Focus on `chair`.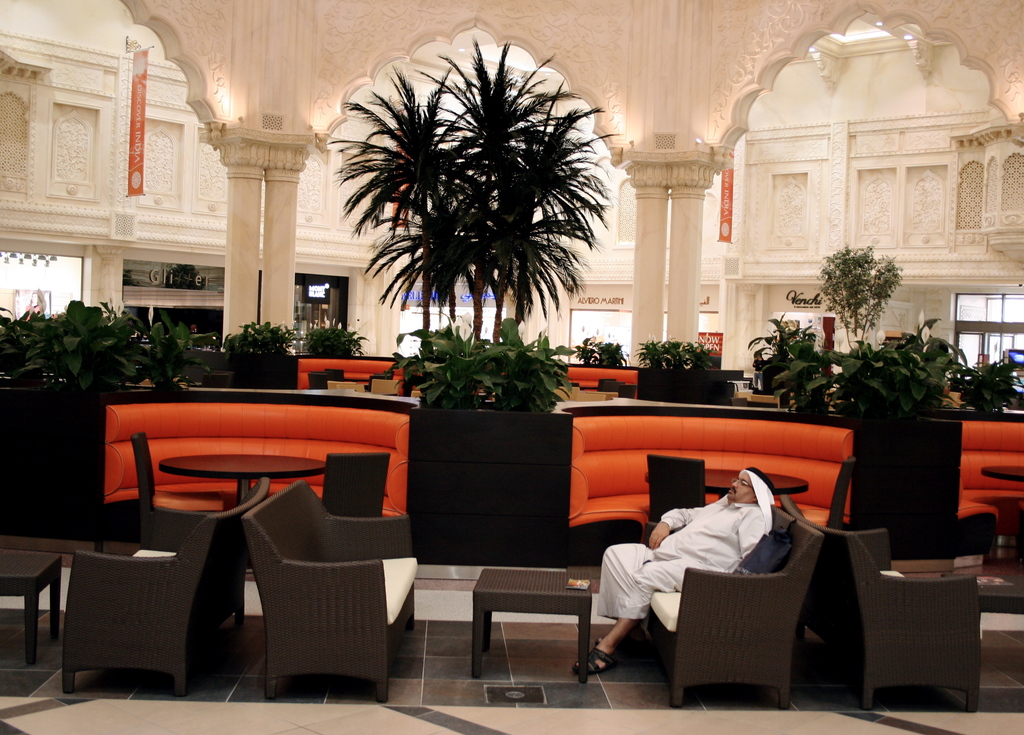
Focused at 795 448 856 529.
